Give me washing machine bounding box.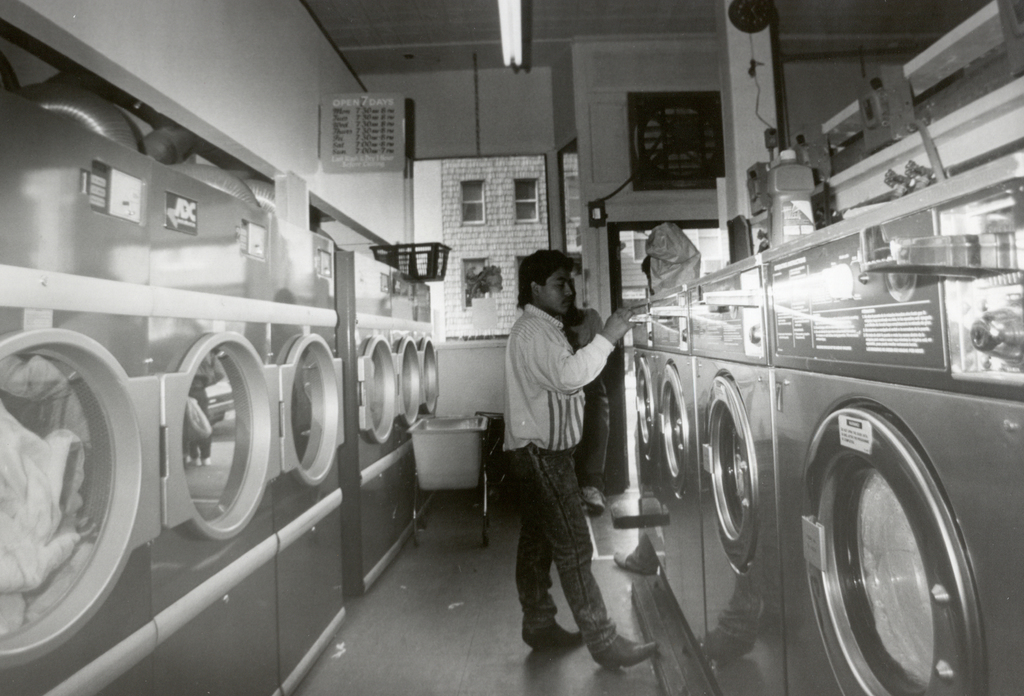
rect(0, 84, 164, 695).
